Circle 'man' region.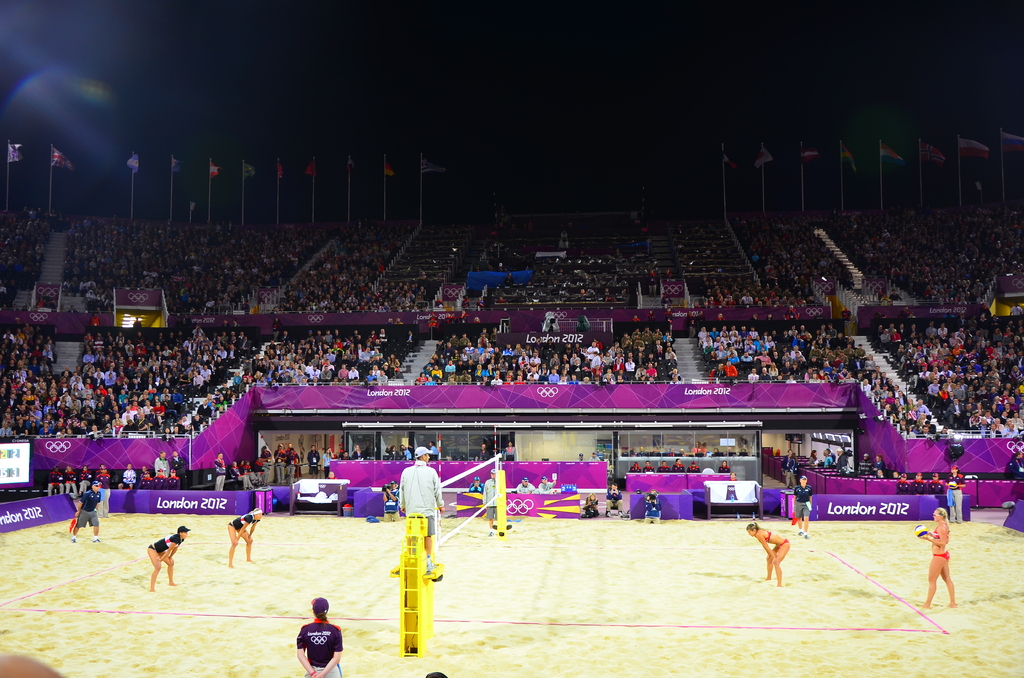
Region: locate(191, 371, 204, 385).
